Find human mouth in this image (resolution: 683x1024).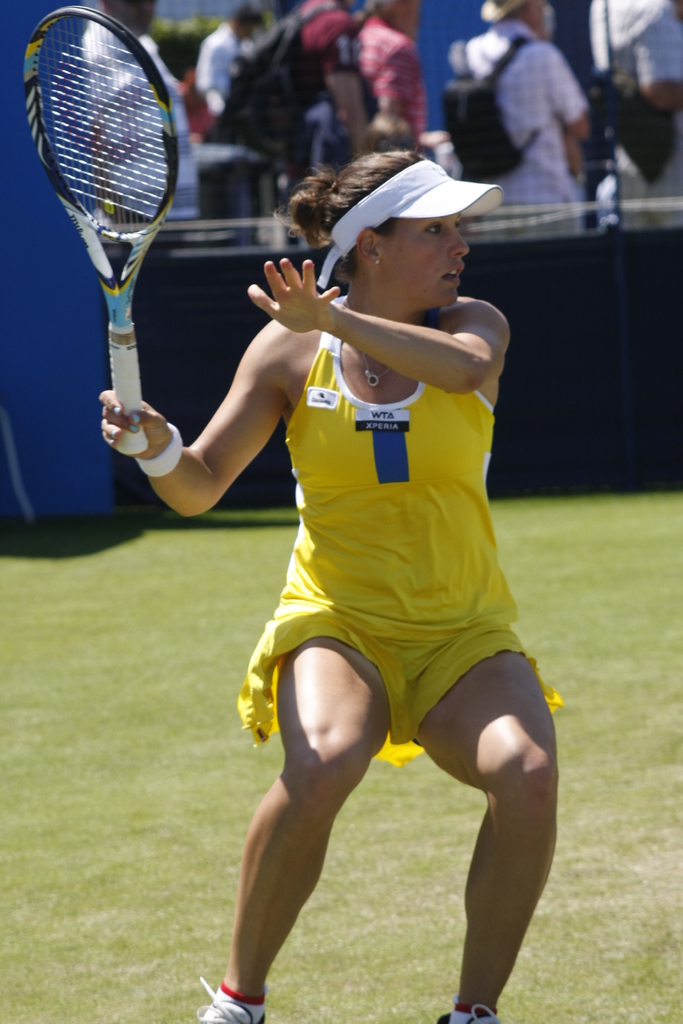
[441, 264, 462, 287].
